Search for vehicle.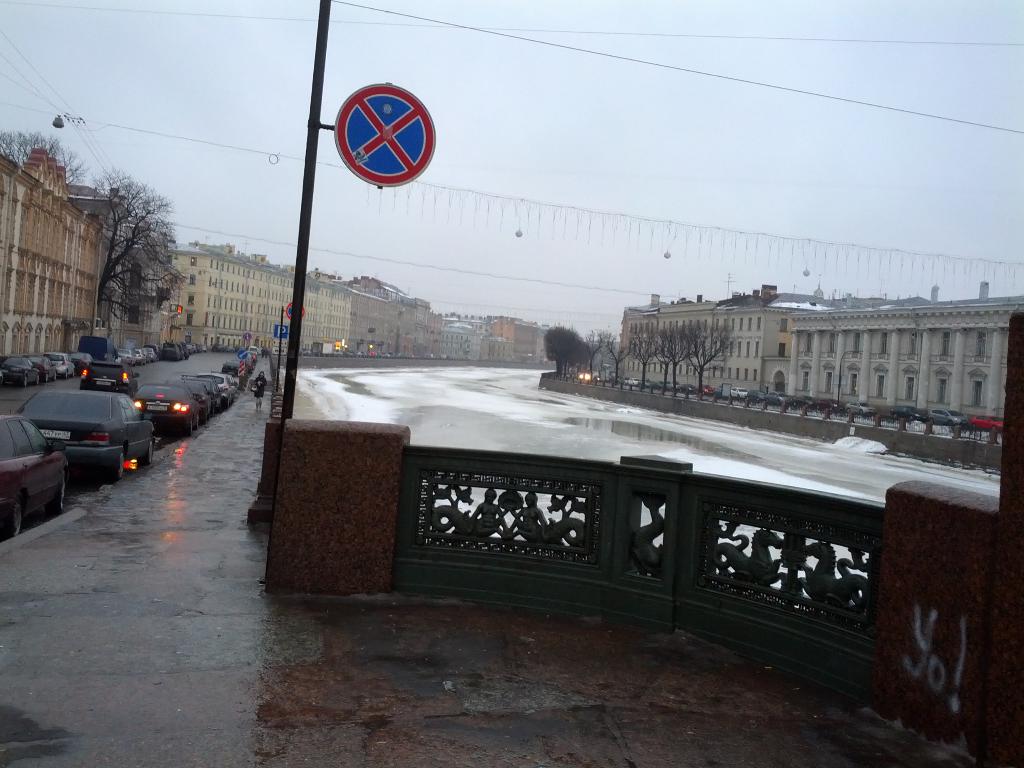
Found at box=[973, 412, 1004, 436].
